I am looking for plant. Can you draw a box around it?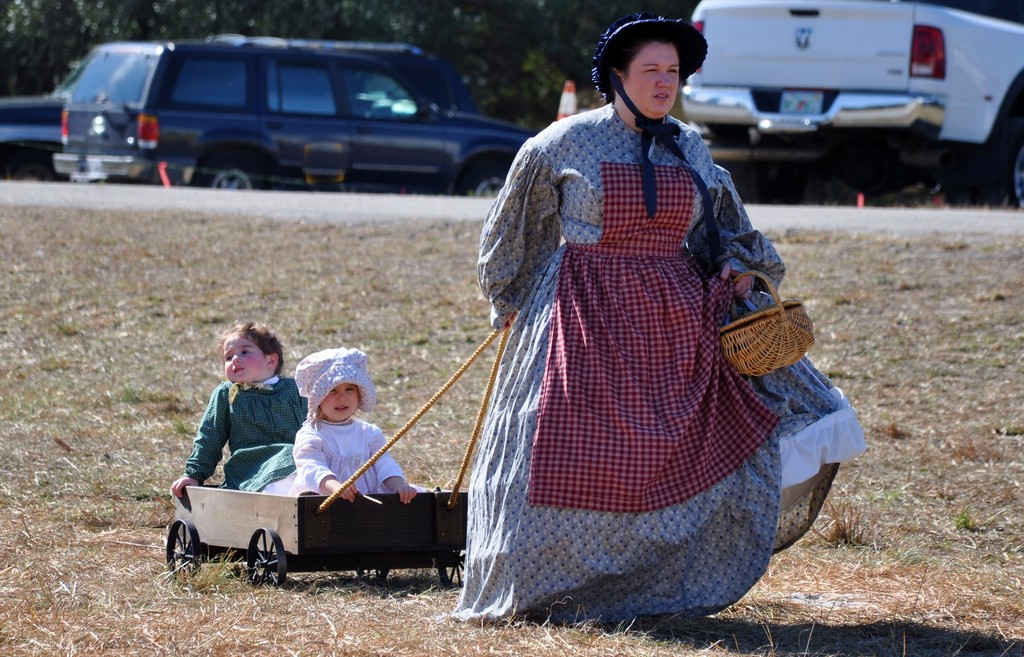
Sure, the bounding box is locate(179, 548, 237, 593).
